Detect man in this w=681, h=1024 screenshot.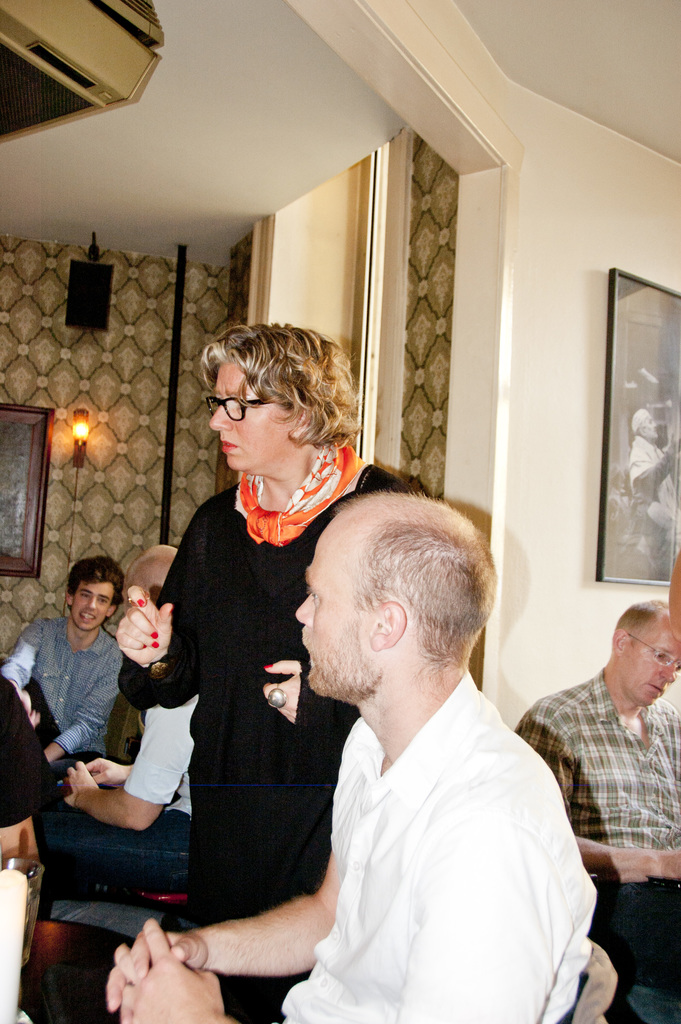
Detection: 15 493 592 1023.
